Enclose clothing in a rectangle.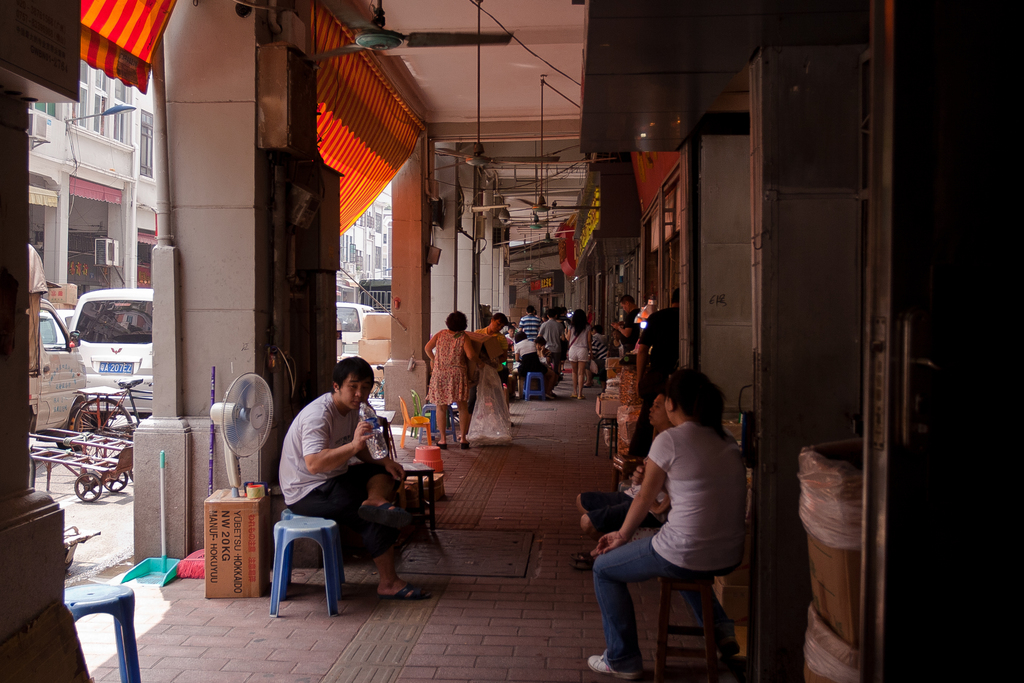
[520, 351, 559, 384].
